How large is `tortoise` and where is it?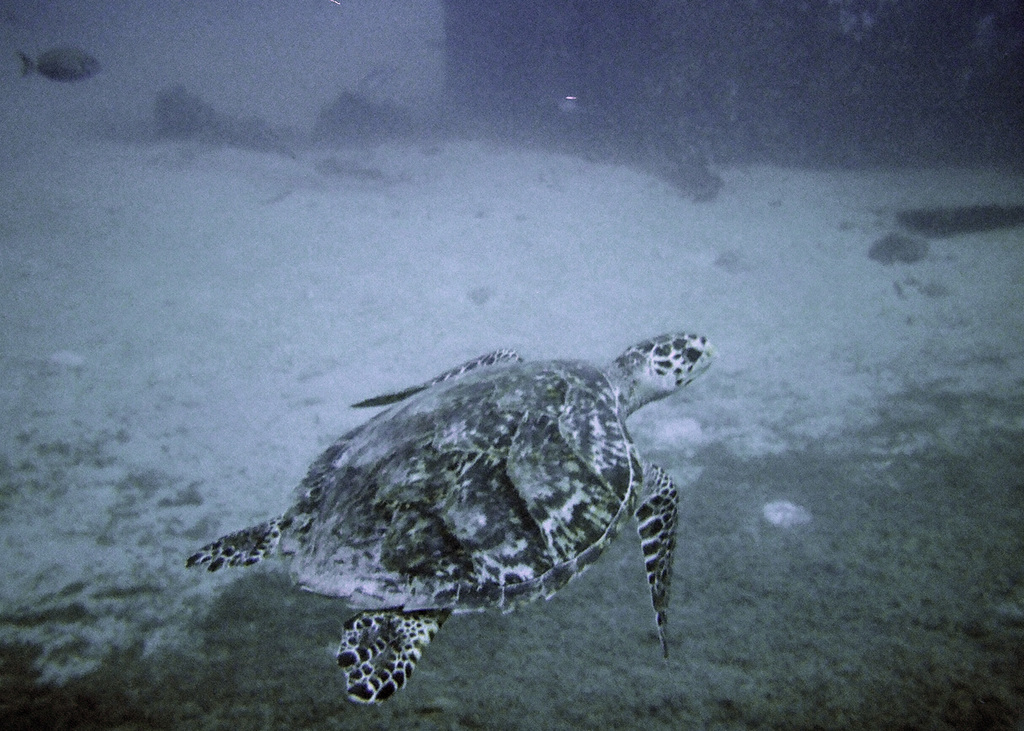
Bounding box: [184, 332, 722, 717].
